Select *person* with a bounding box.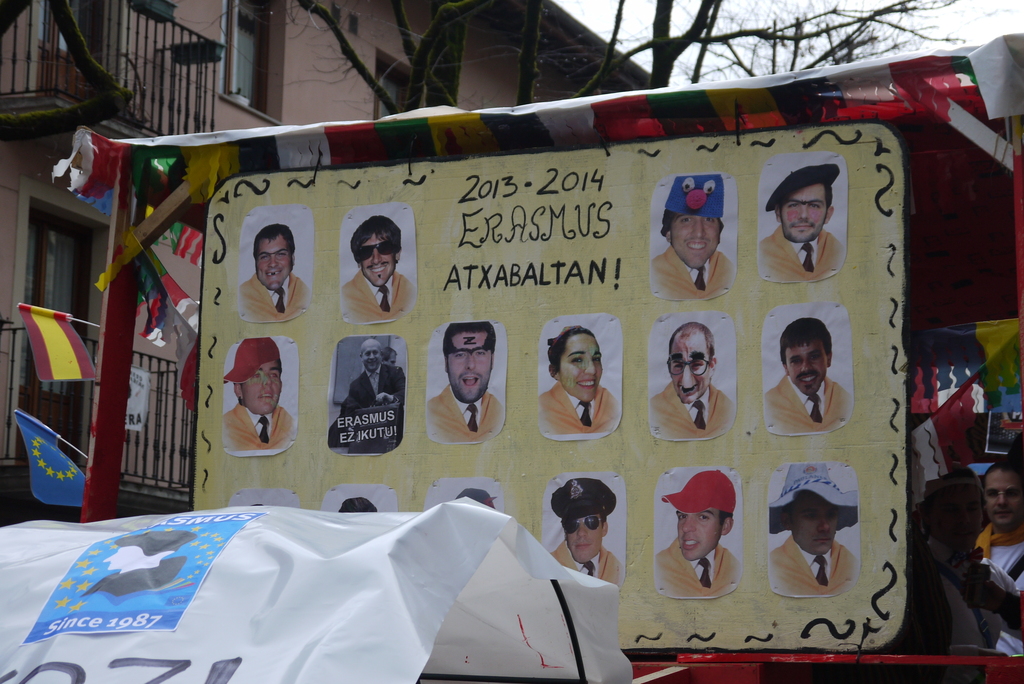
box(237, 224, 317, 322).
